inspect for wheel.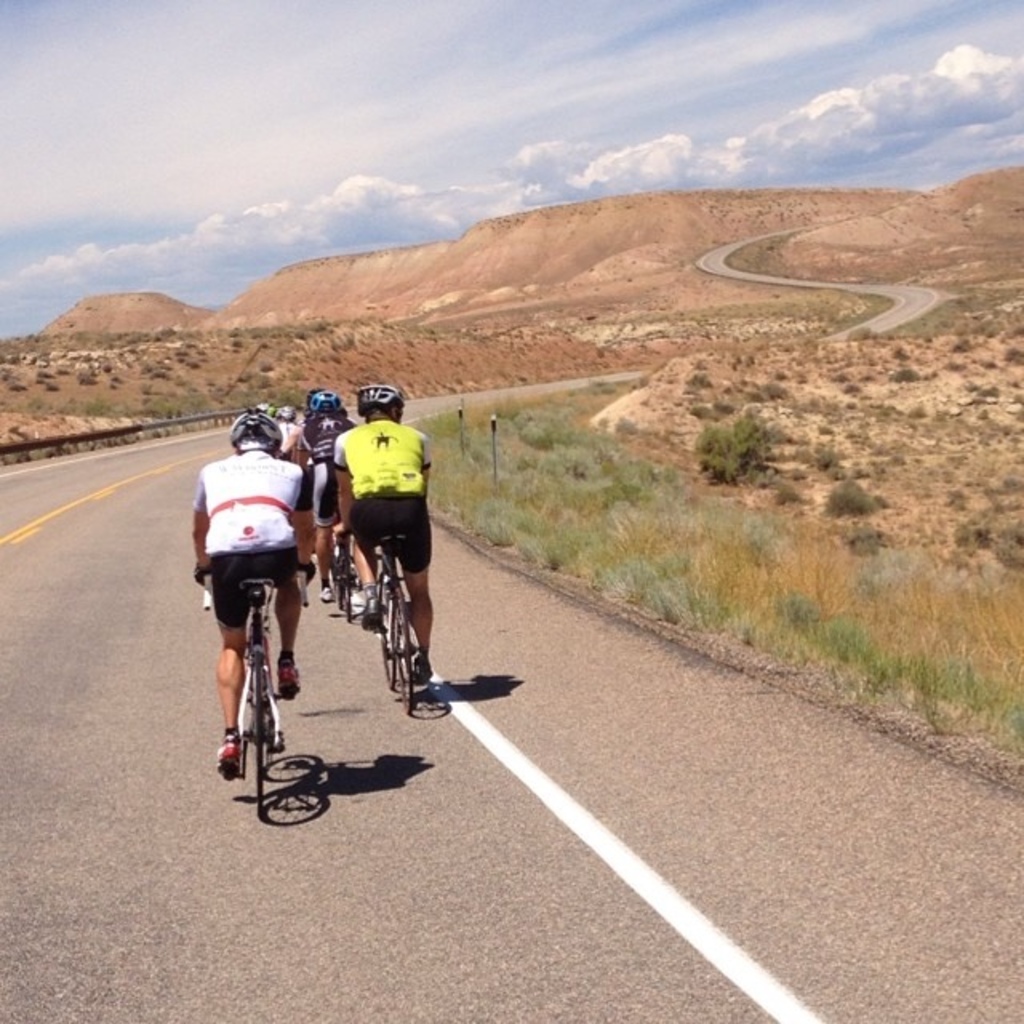
Inspection: (left=333, top=557, right=355, bottom=613).
